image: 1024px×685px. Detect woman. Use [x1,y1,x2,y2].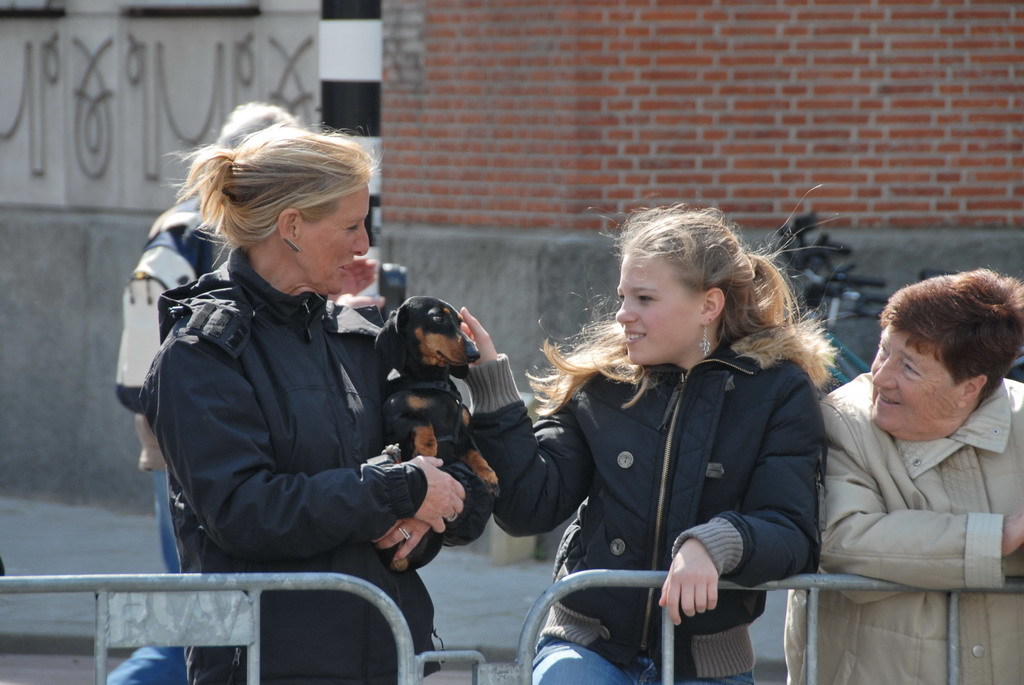
[137,119,496,684].
